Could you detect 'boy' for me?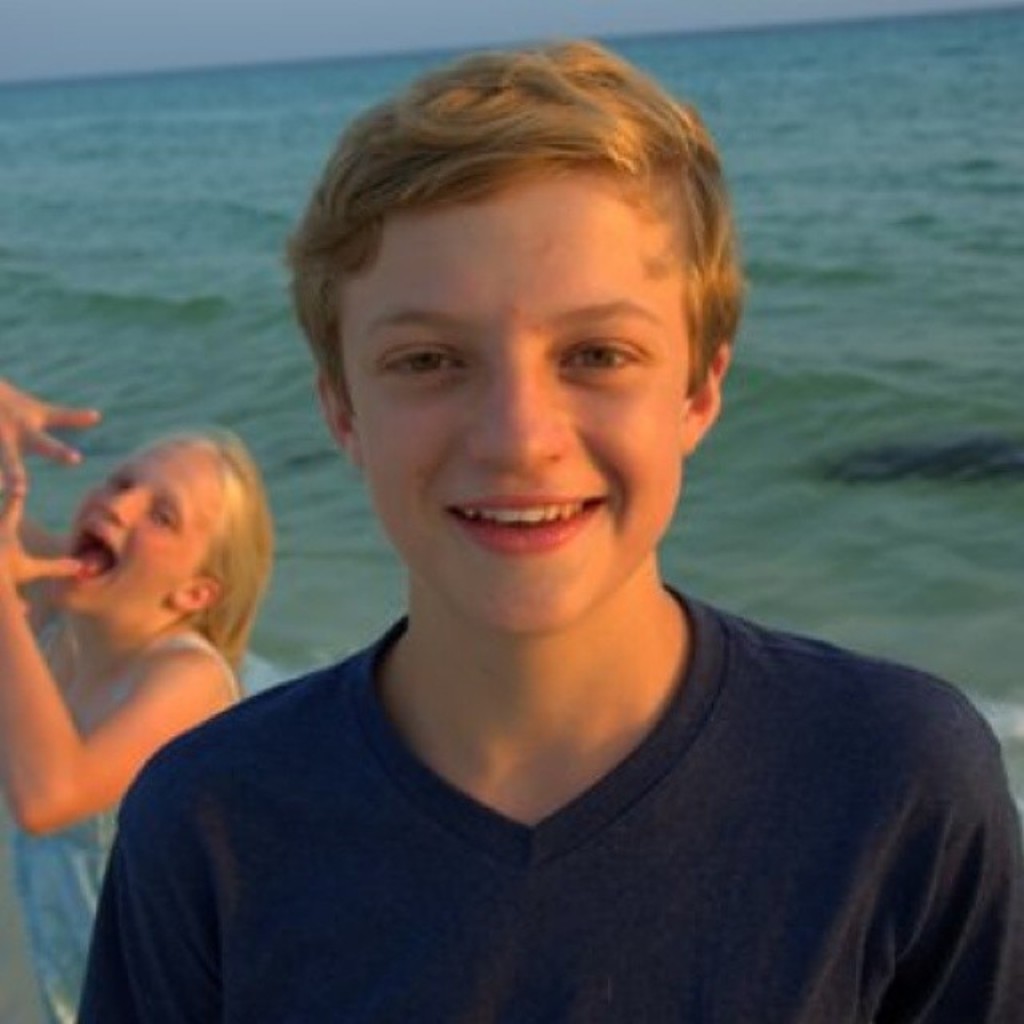
Detection result: (x1=82, y1=51, x2=1022, y2=1022).
